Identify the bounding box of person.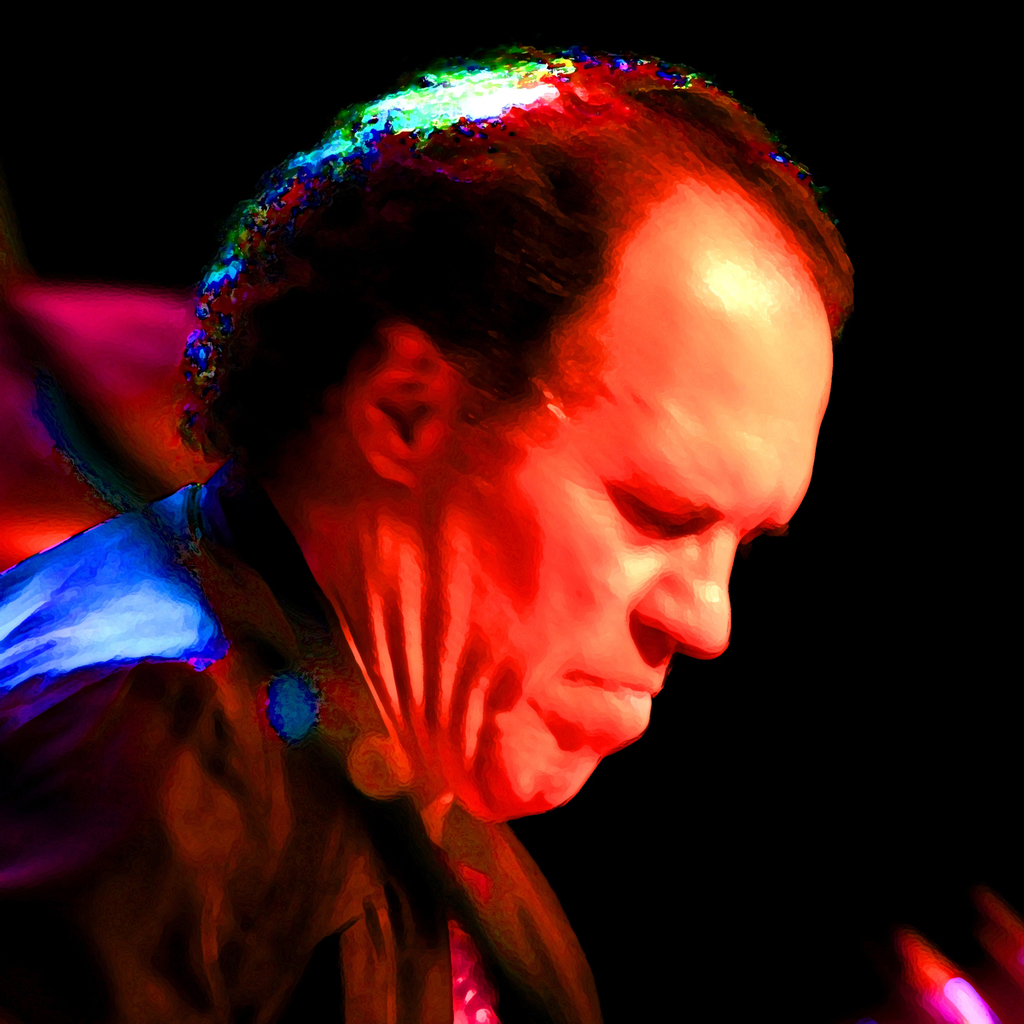
bbox=(11, 36, 905, 976).
